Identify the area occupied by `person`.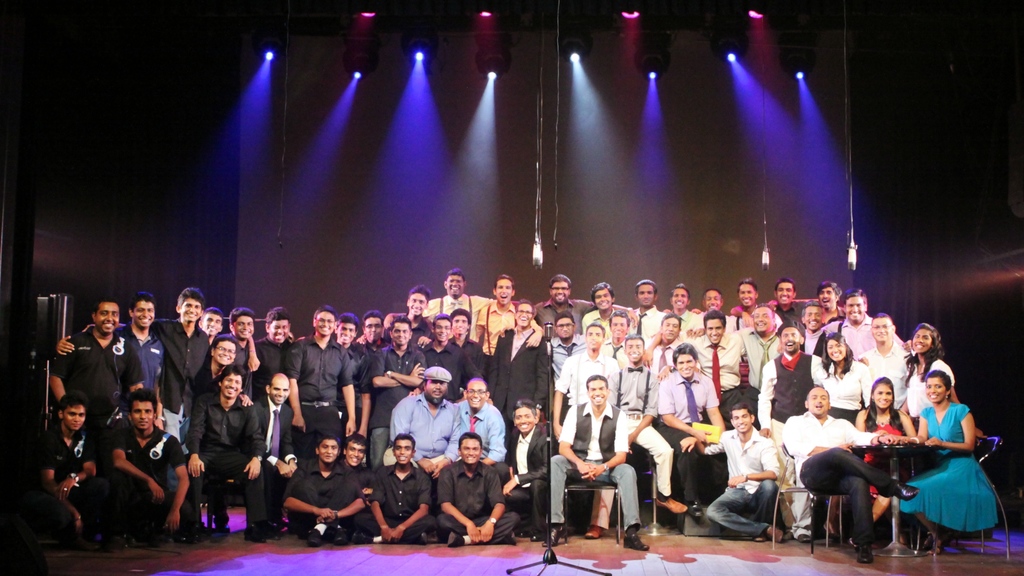
Area: [x1=822, y1=333, x2=876, y2=424].
